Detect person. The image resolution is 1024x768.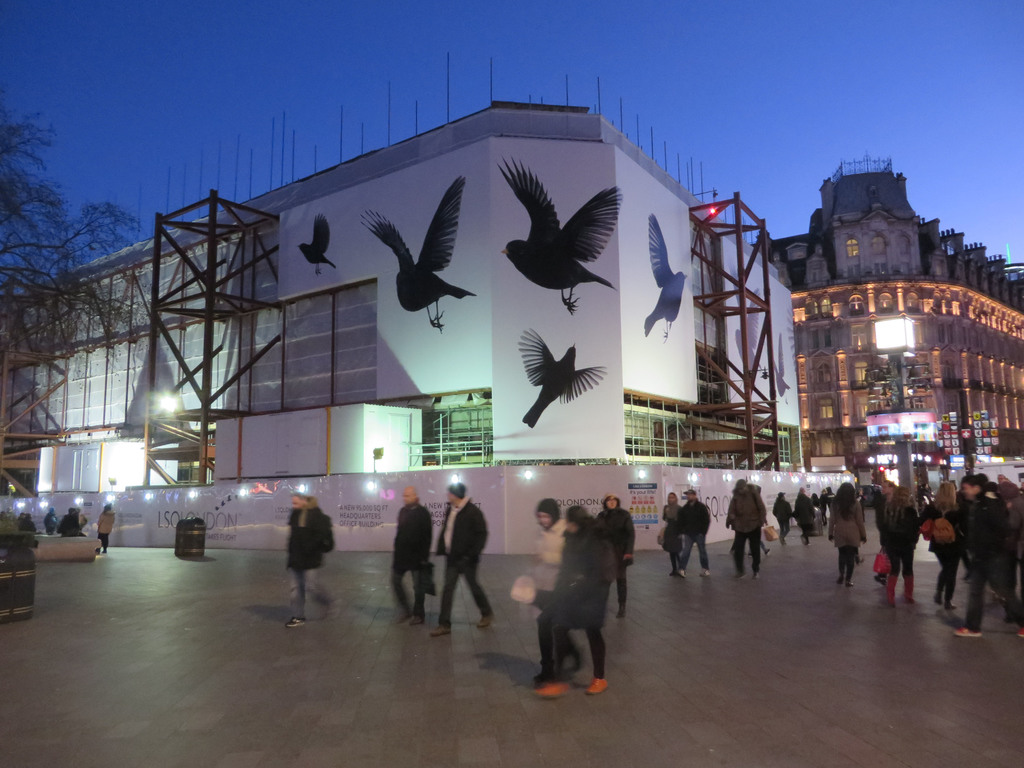
<box>877,481,900,582</box>.
